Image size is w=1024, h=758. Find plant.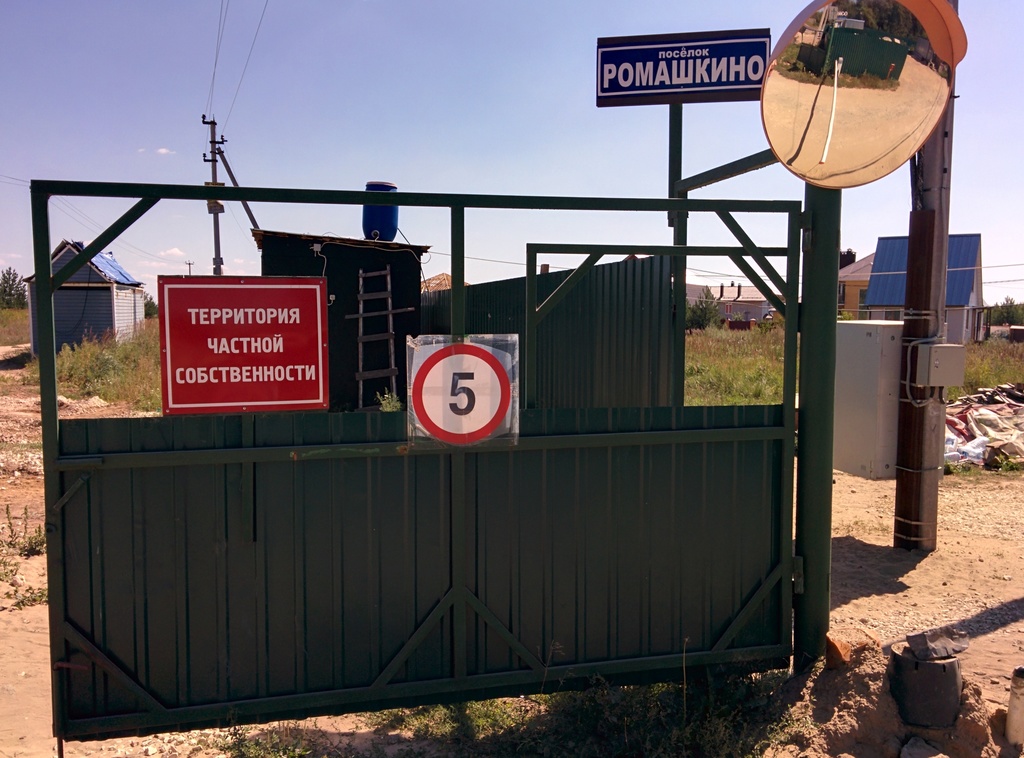
<box>686,291,717,325</box>.
